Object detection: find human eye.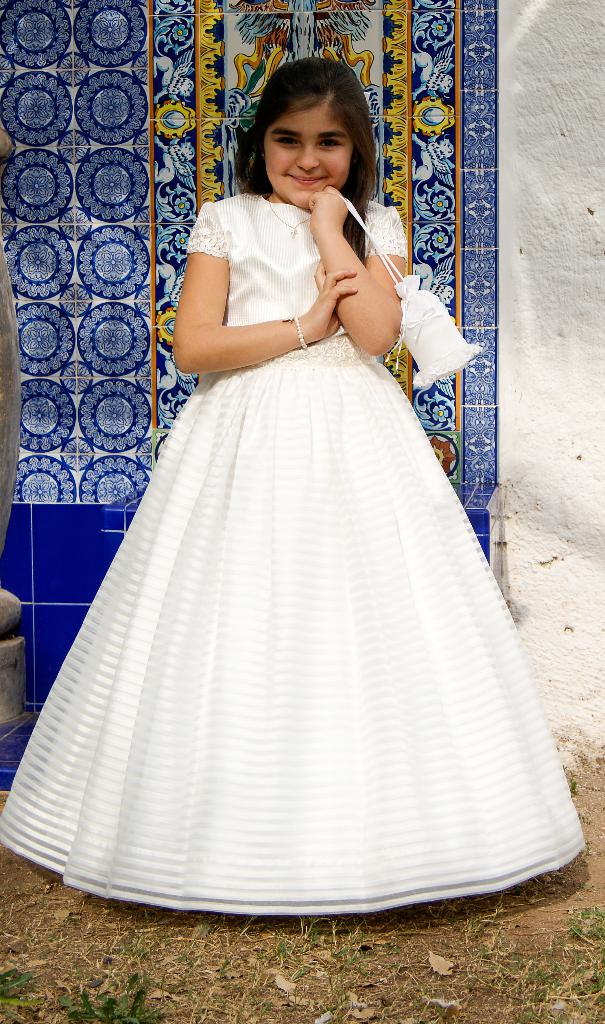
316/133/342/151.
